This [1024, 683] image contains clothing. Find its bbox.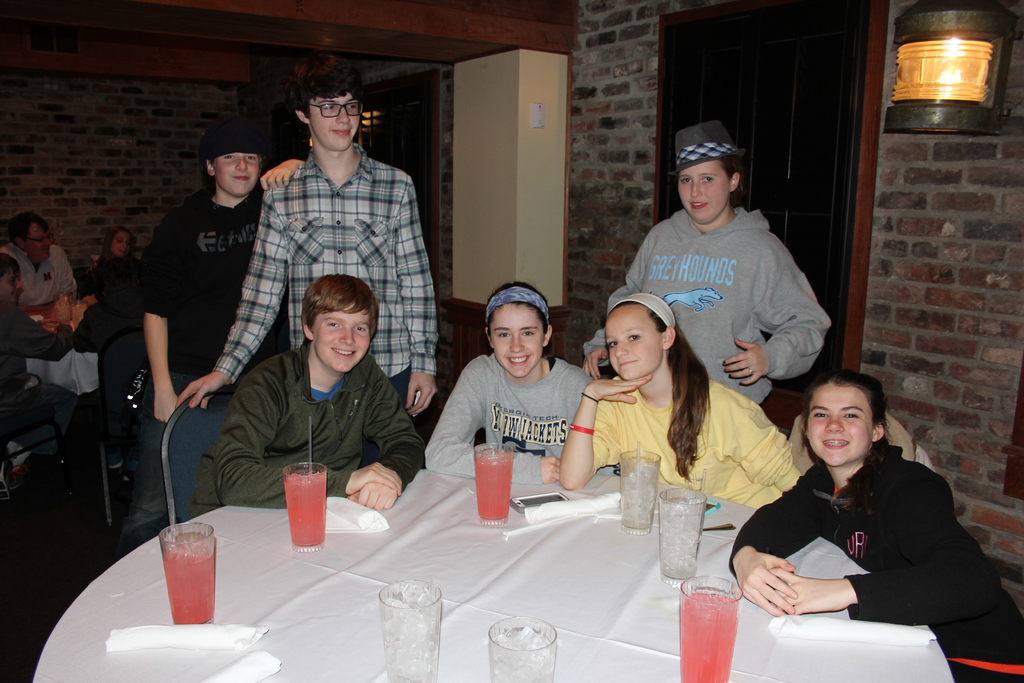
416, 354, 590, 462.
